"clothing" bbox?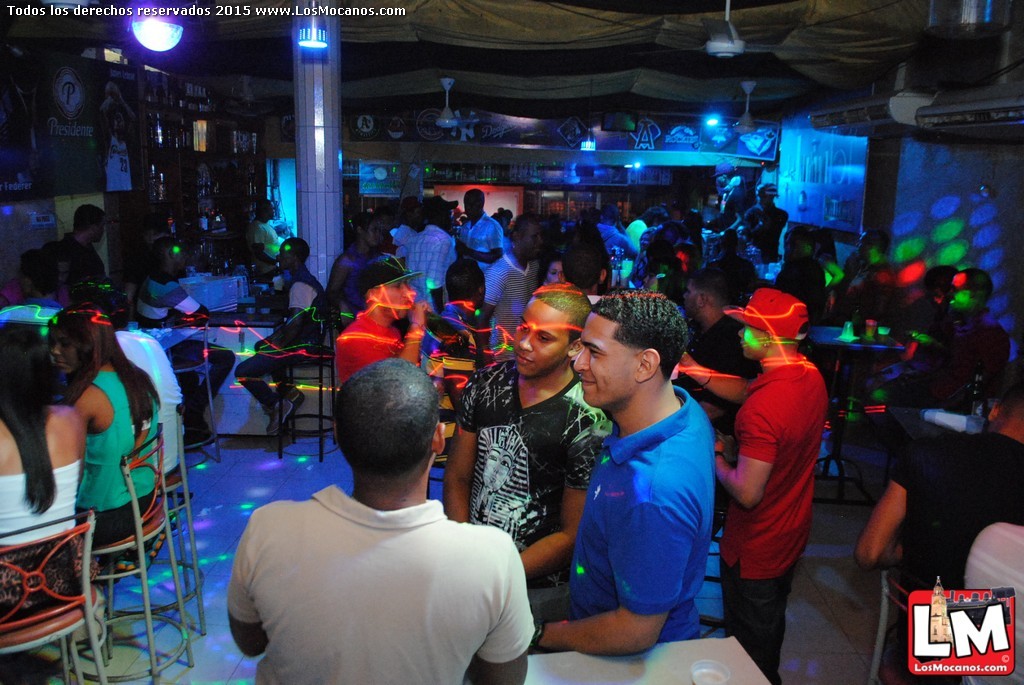
[x1=884, y1=427, x2=1023, y2=684]
